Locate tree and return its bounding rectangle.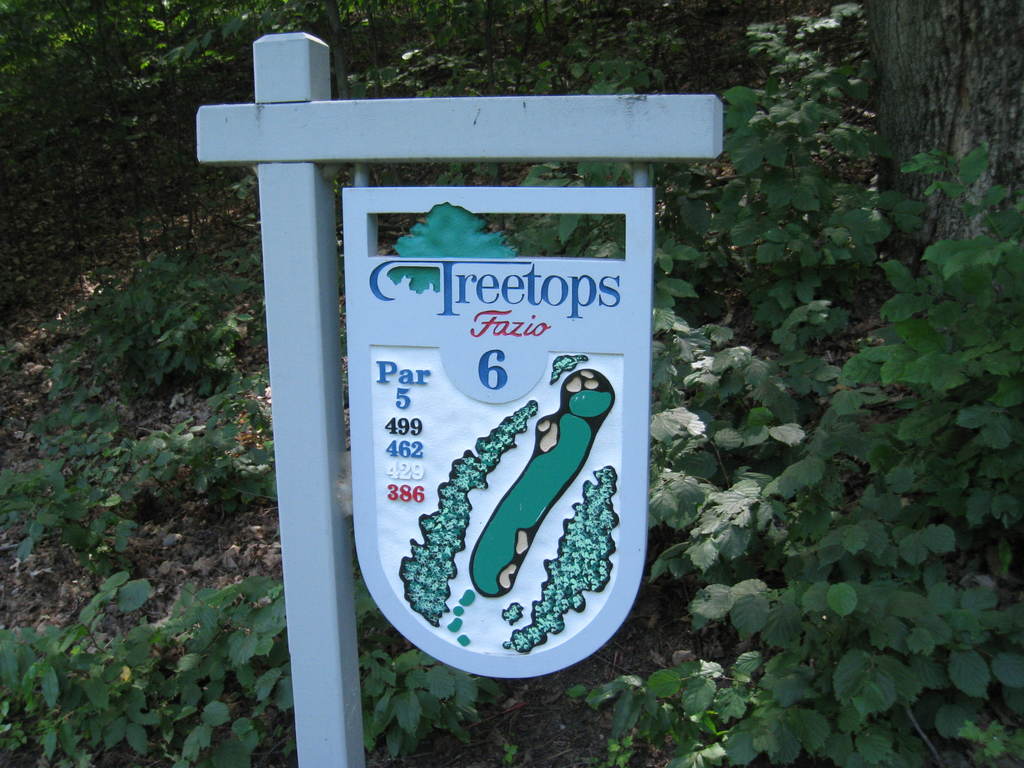
<bbox>8, 0, 1021, 765</bbox>.
